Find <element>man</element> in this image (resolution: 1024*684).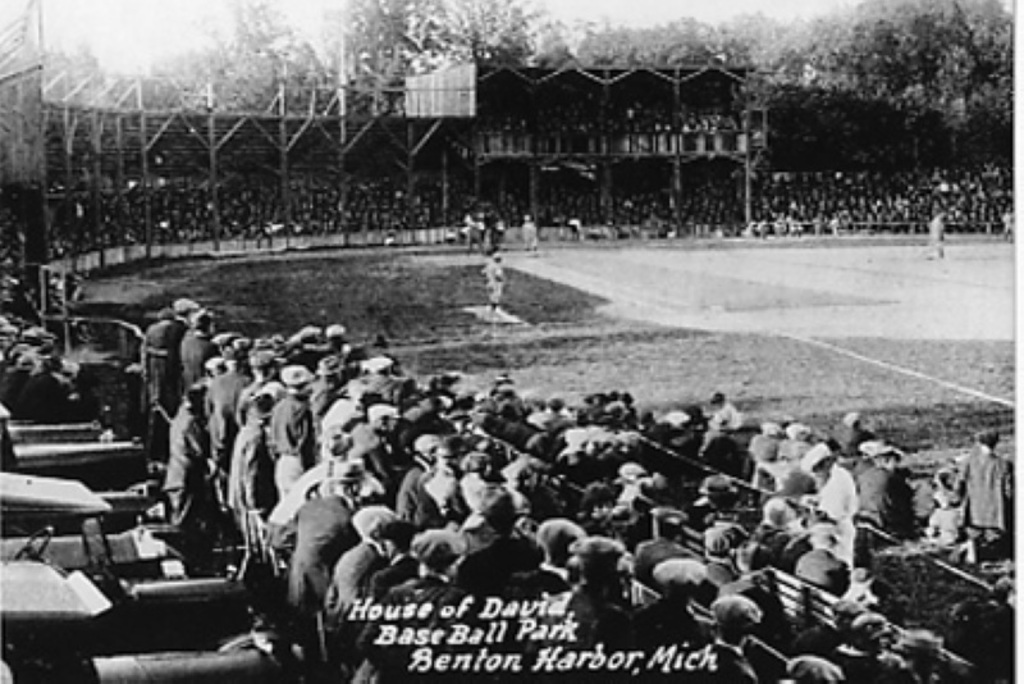
(x1=626, y1=556, x2=707, y2=662).
